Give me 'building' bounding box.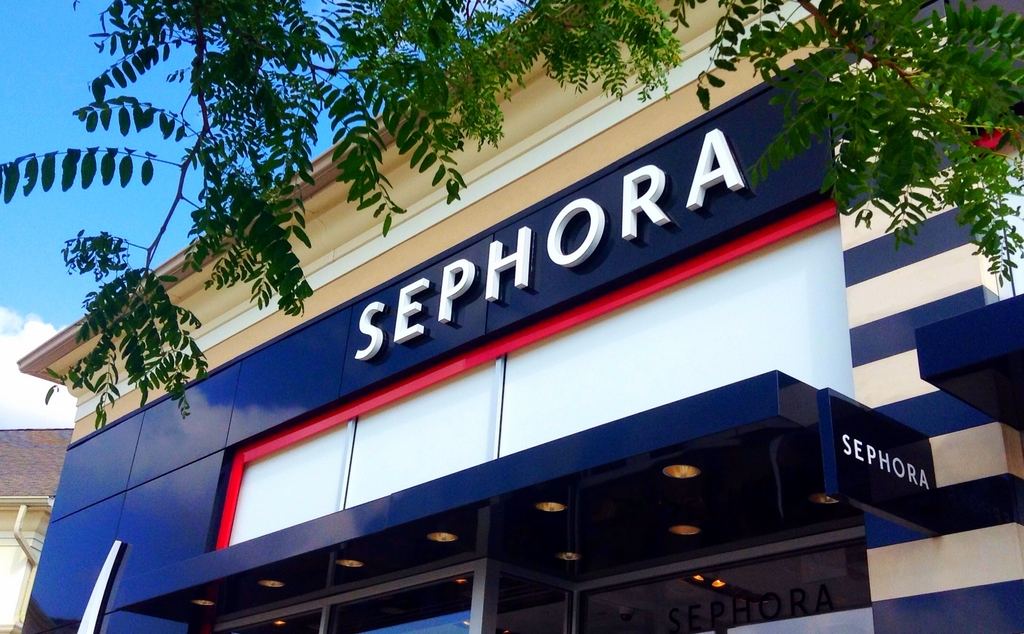
x1=0 y1=427 x2=68 y2=633.
